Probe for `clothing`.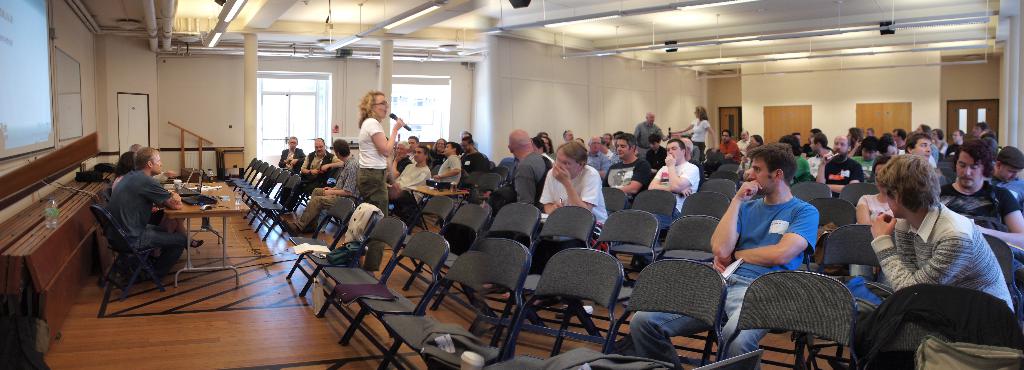
Probe result: <box>655,157,700,229</box>.
